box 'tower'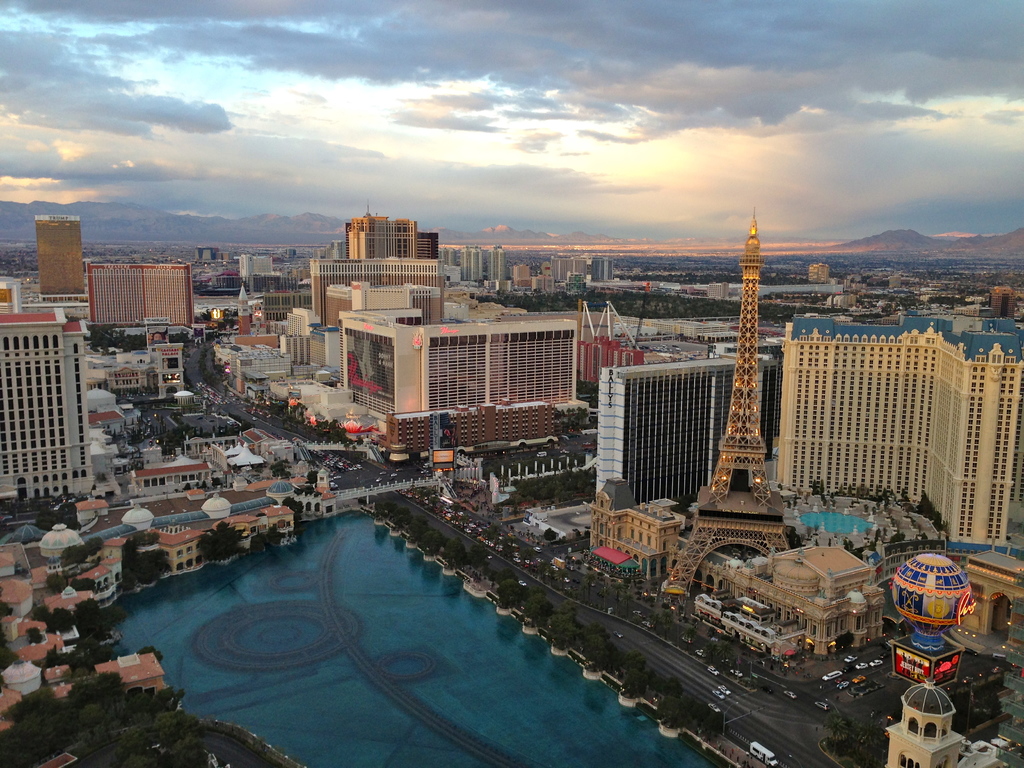
(left=118, top=330, right=185, bottom=403)
